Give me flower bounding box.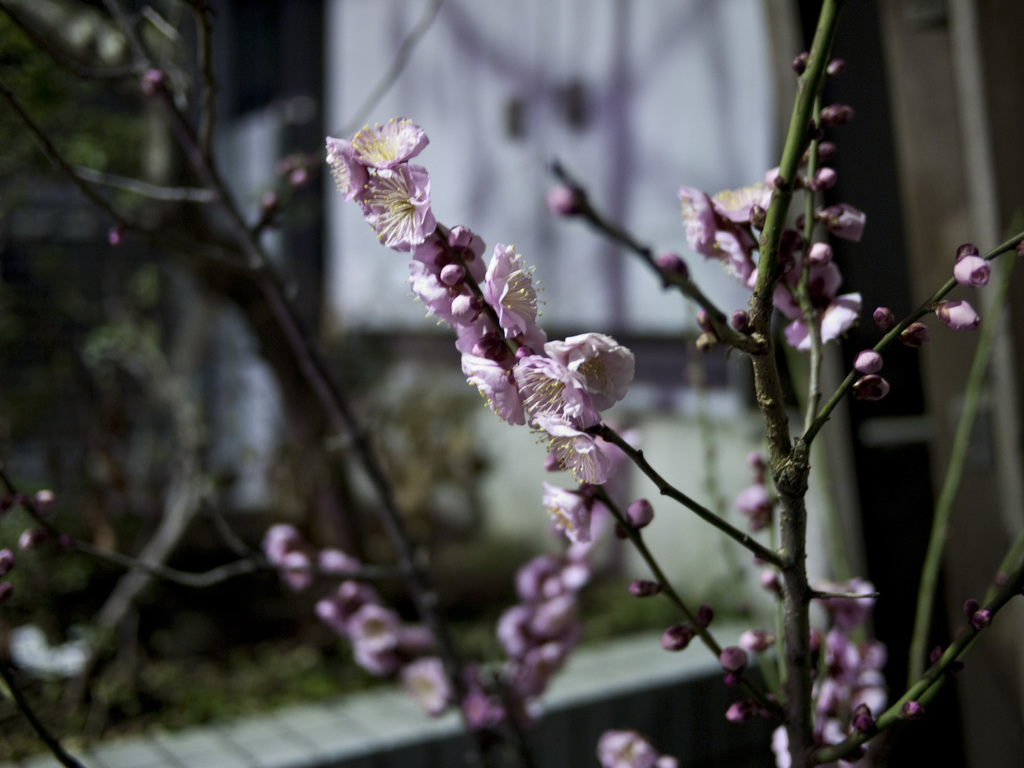
bbox=(356, 111, 427, 169).
